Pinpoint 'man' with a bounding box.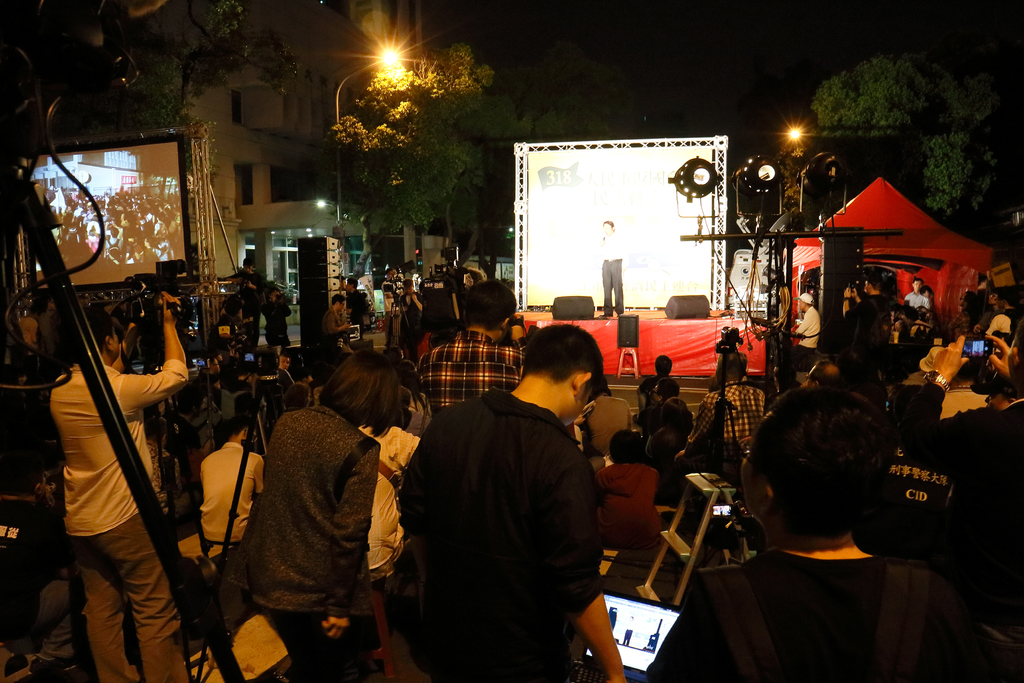
locate(49, 291, 189, 682).
